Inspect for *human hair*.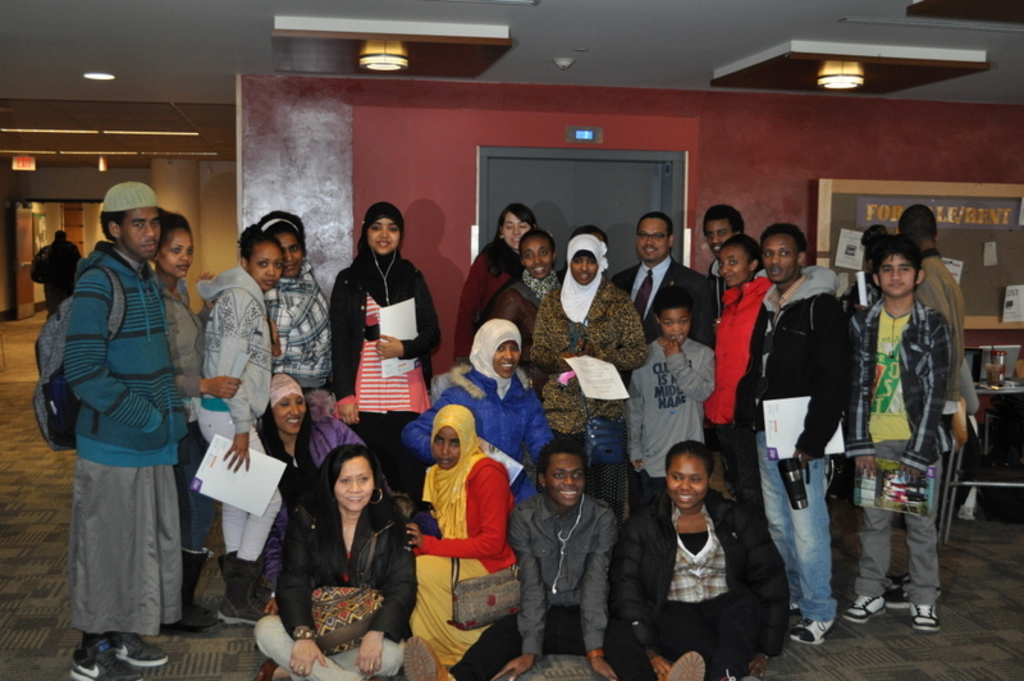
Inspection: detection(700, 201, 744, 242).
